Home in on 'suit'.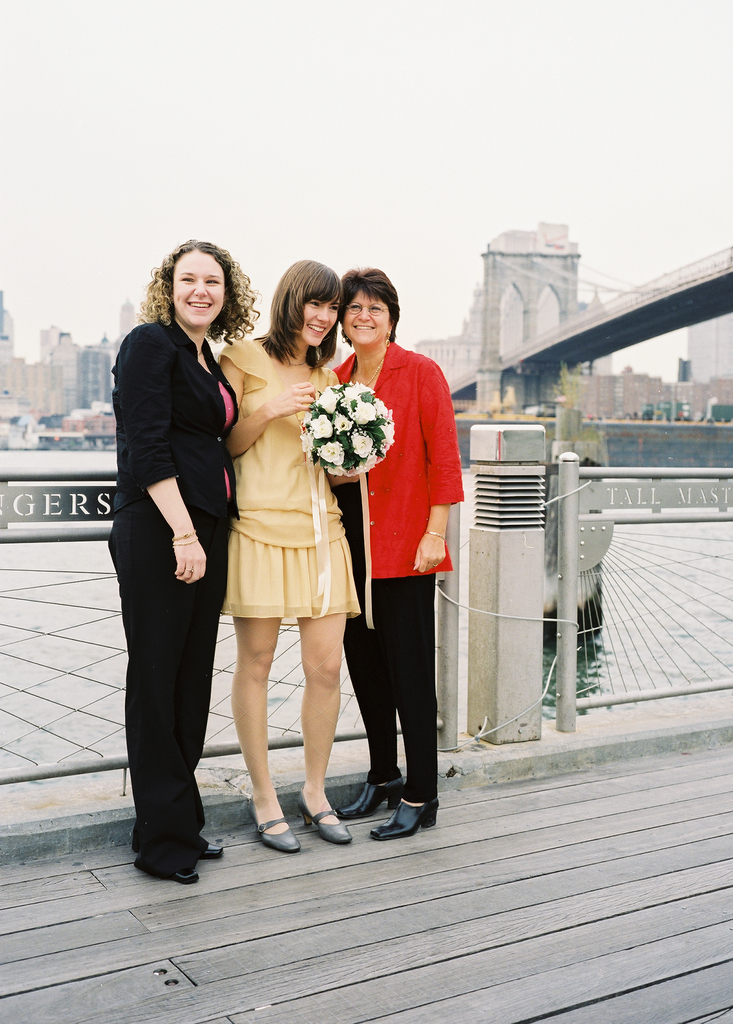
Homed in at Rect(323, 347, 460, 801).
